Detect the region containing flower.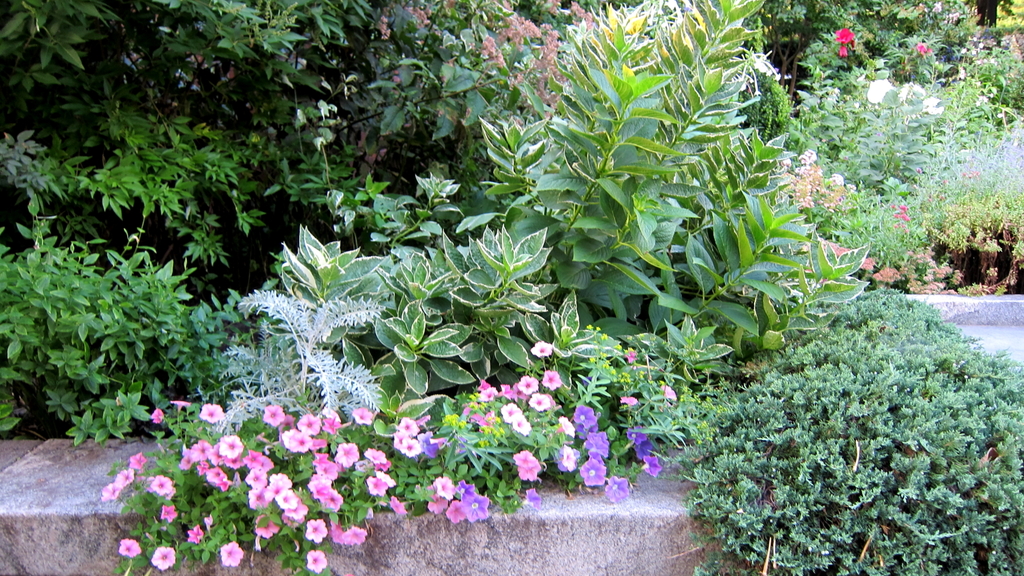
341 527 367 545.
